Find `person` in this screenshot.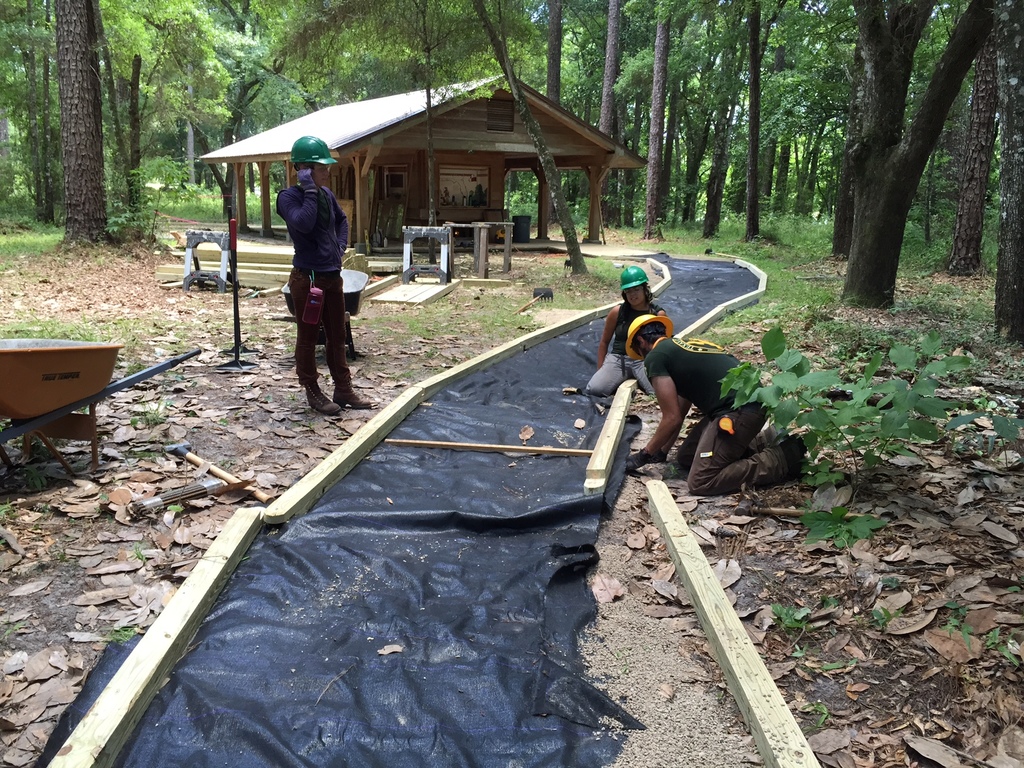
The bounding box for `person` is <box>584,264,668,393</box>.
